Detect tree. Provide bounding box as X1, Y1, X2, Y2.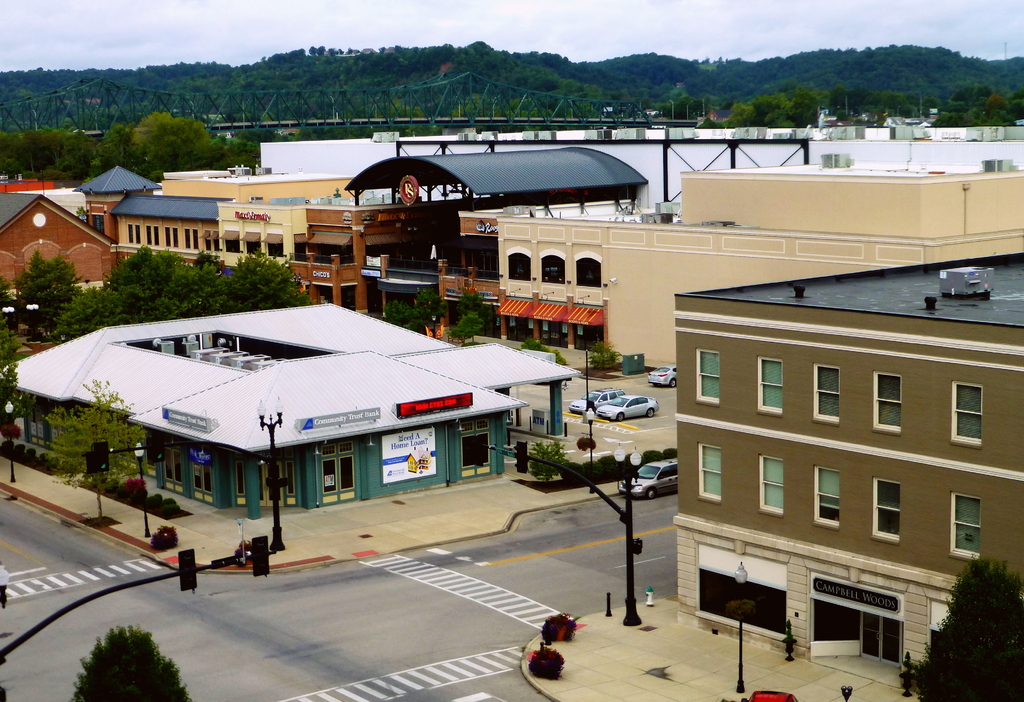
911, 558, 1023, 701.
